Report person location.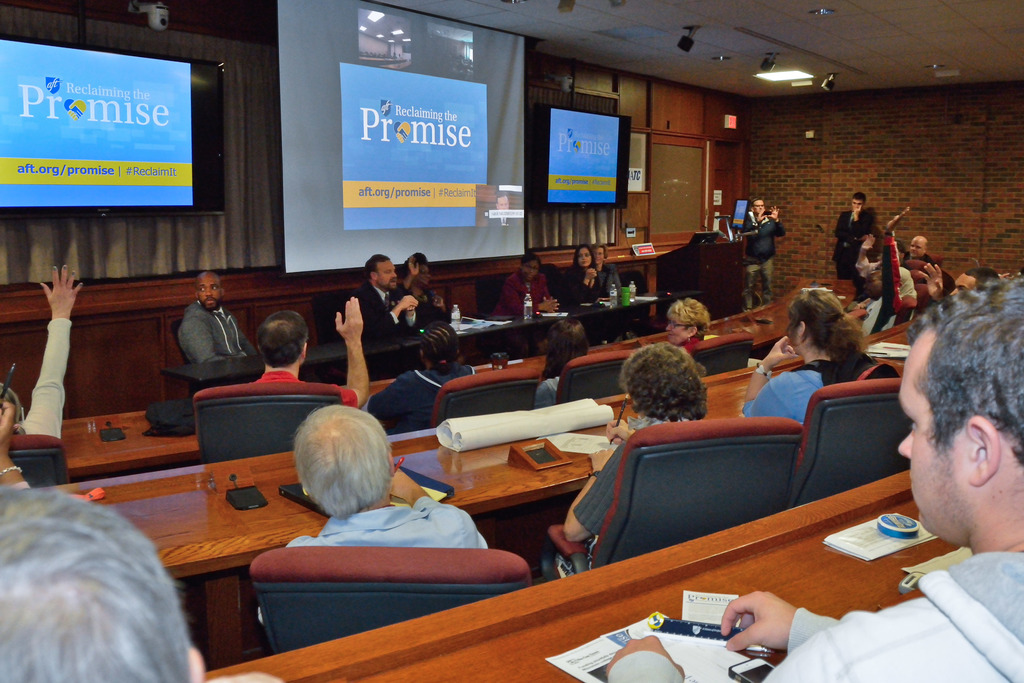
Report: [left=943, top=262, right=1002, bottom=302].
